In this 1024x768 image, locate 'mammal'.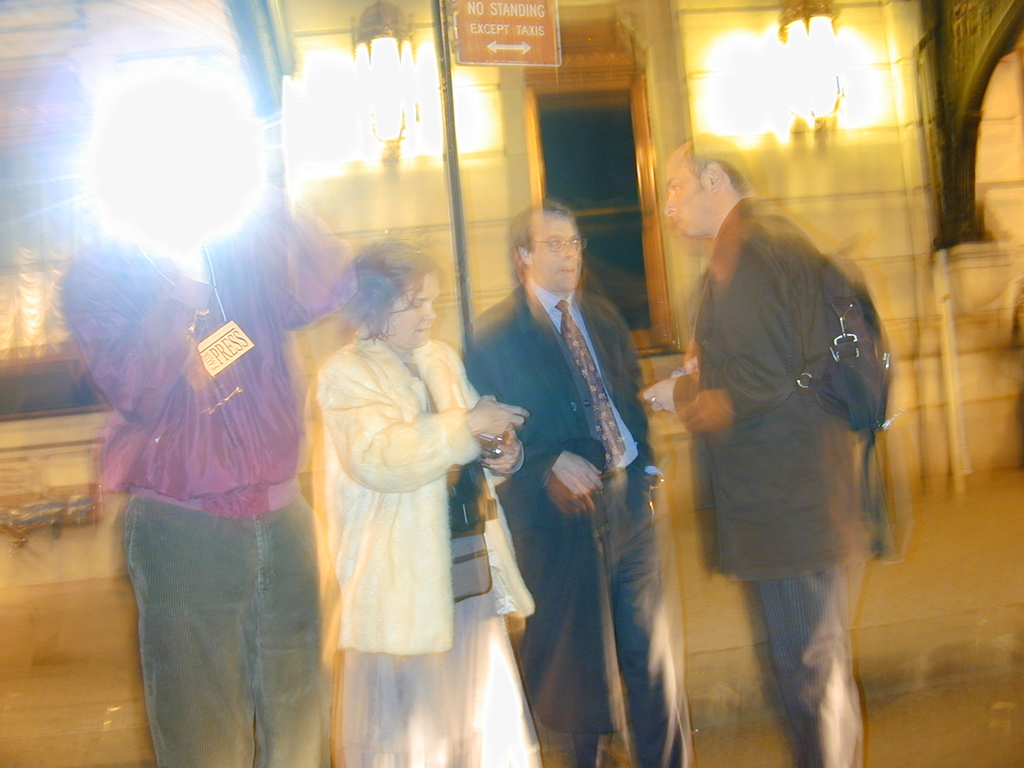
Bounding box: BBox(653, 149, 902, 700).
